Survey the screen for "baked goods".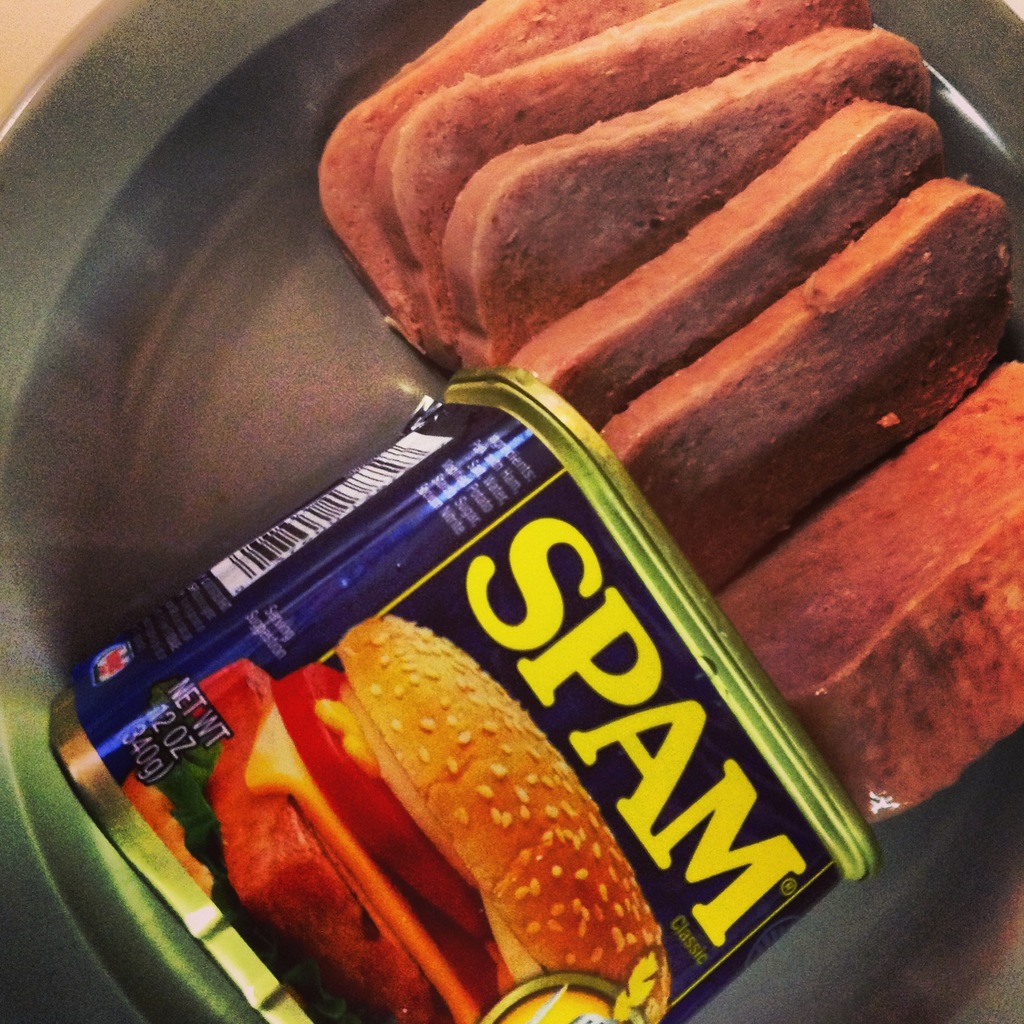
Survey found: {"left": 433, "top": 13, "right": 942, "bottom": 388}.
